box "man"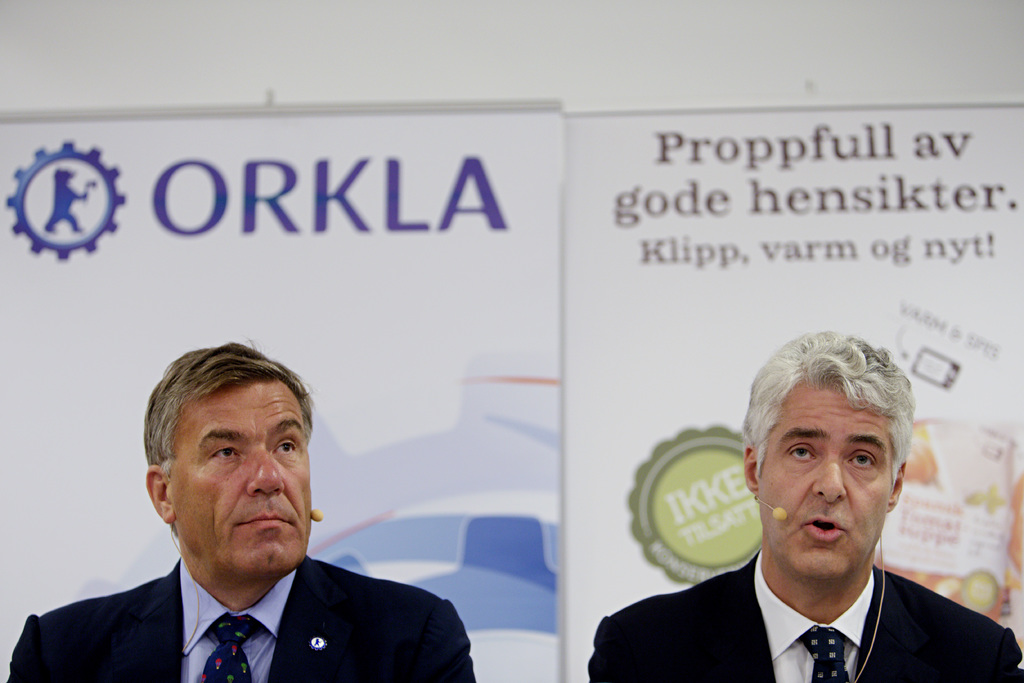
(x1=38, y1=353, x2=475, y2=682)
